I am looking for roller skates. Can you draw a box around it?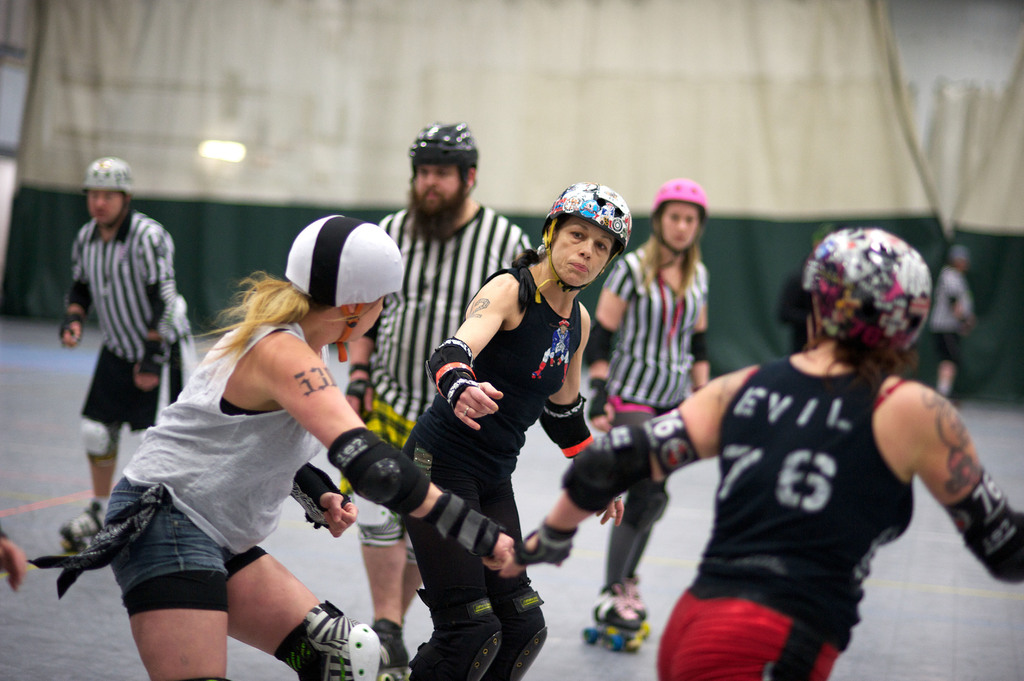
Sure, the bounding box is 370 616 412 680.
